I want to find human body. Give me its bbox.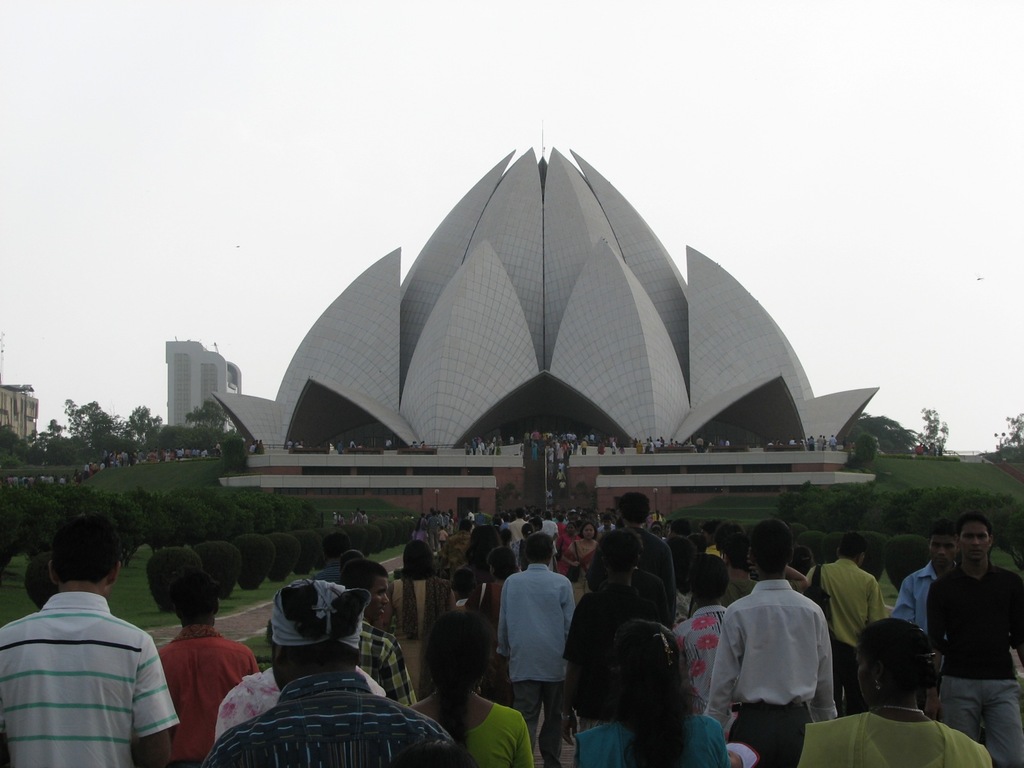
bbox=(523, 424, 574, 492).
